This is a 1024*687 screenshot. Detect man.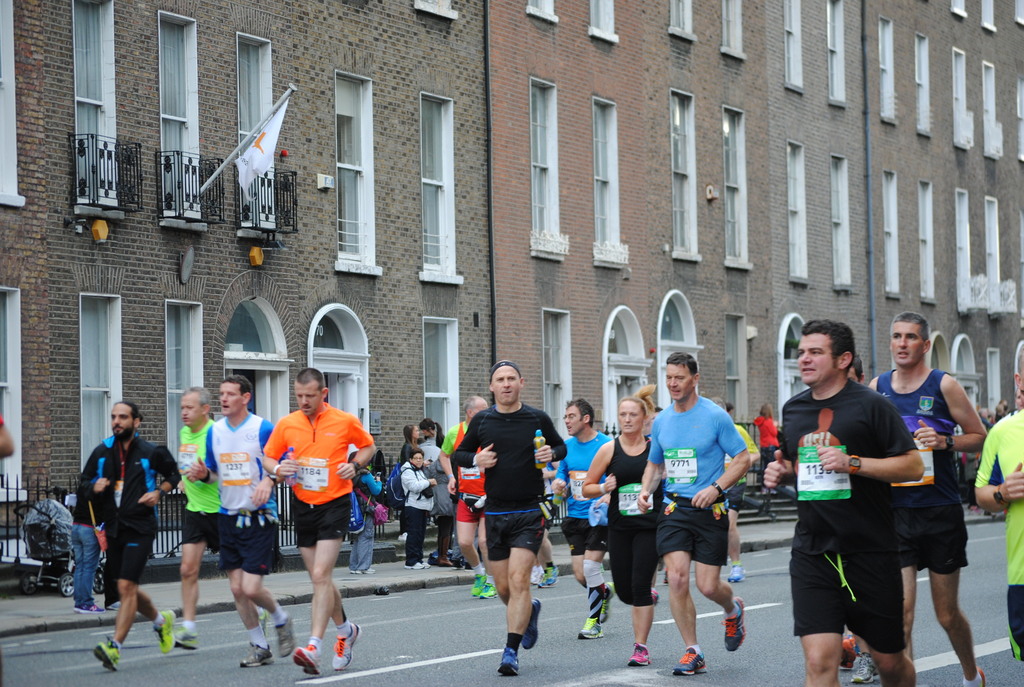
(435, 395, 499, 596).
